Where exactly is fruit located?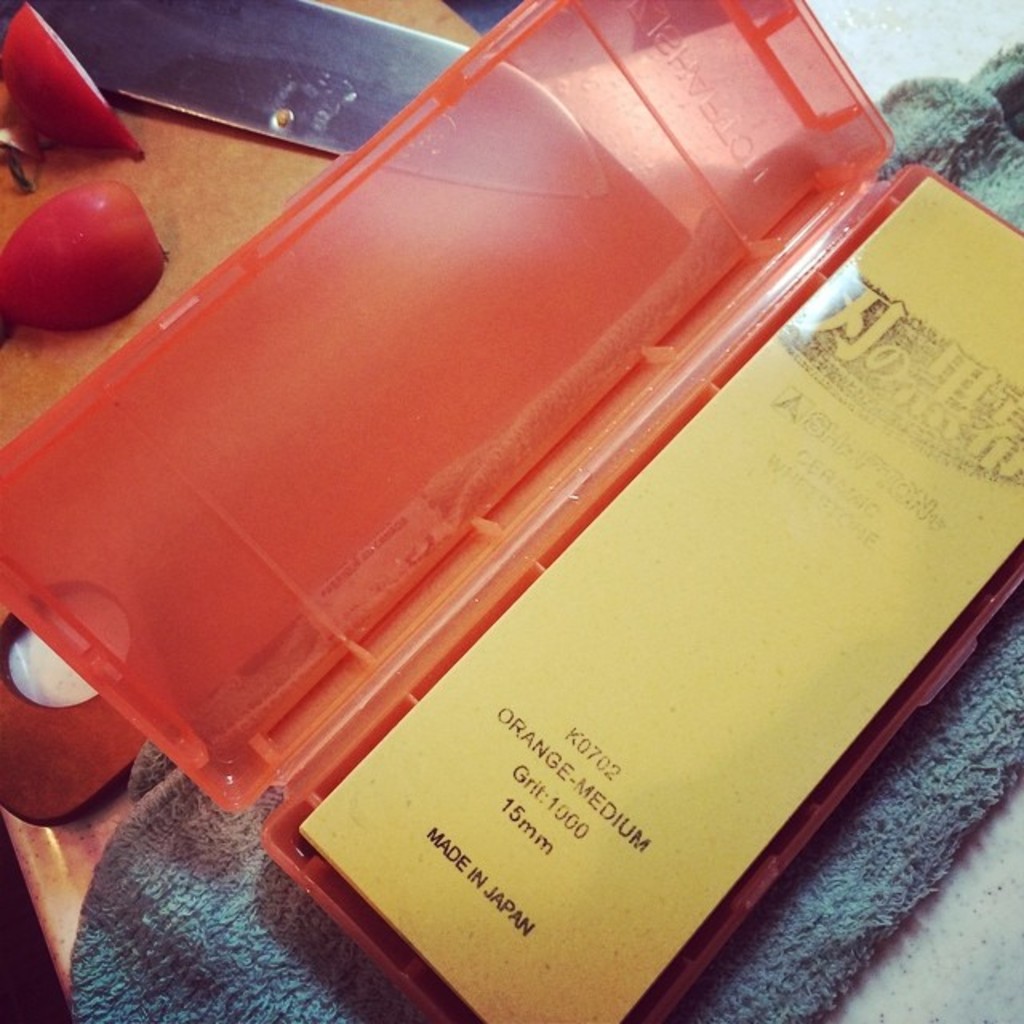
Its bounding box is <box>11,160,168,315</box>.
